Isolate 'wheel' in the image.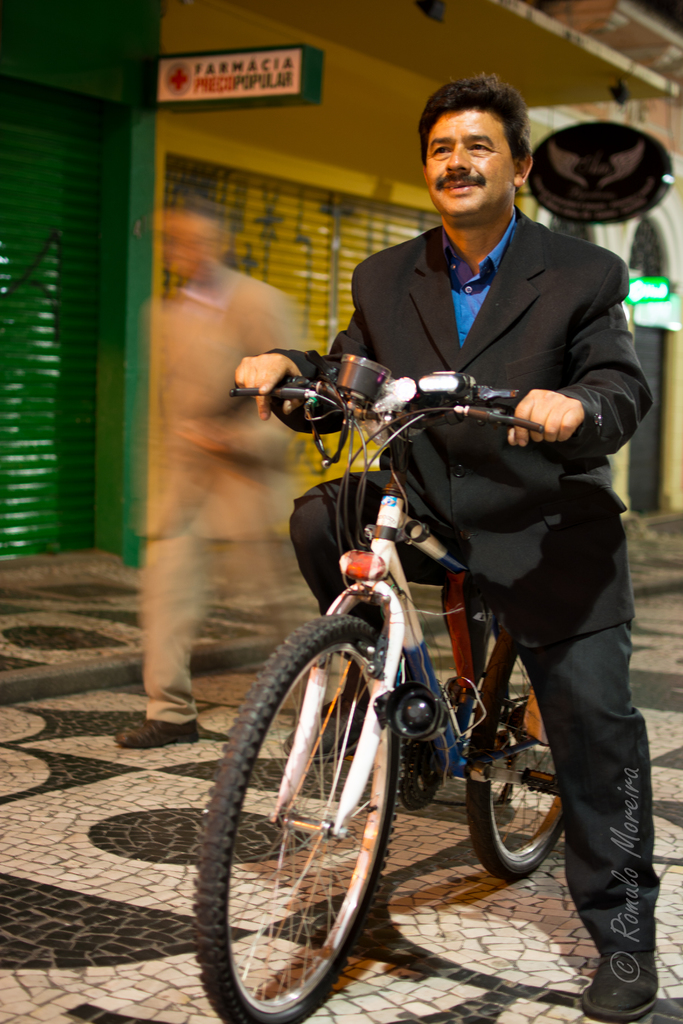
Isolated region: bbox=(190, 614, 404, 1023).
